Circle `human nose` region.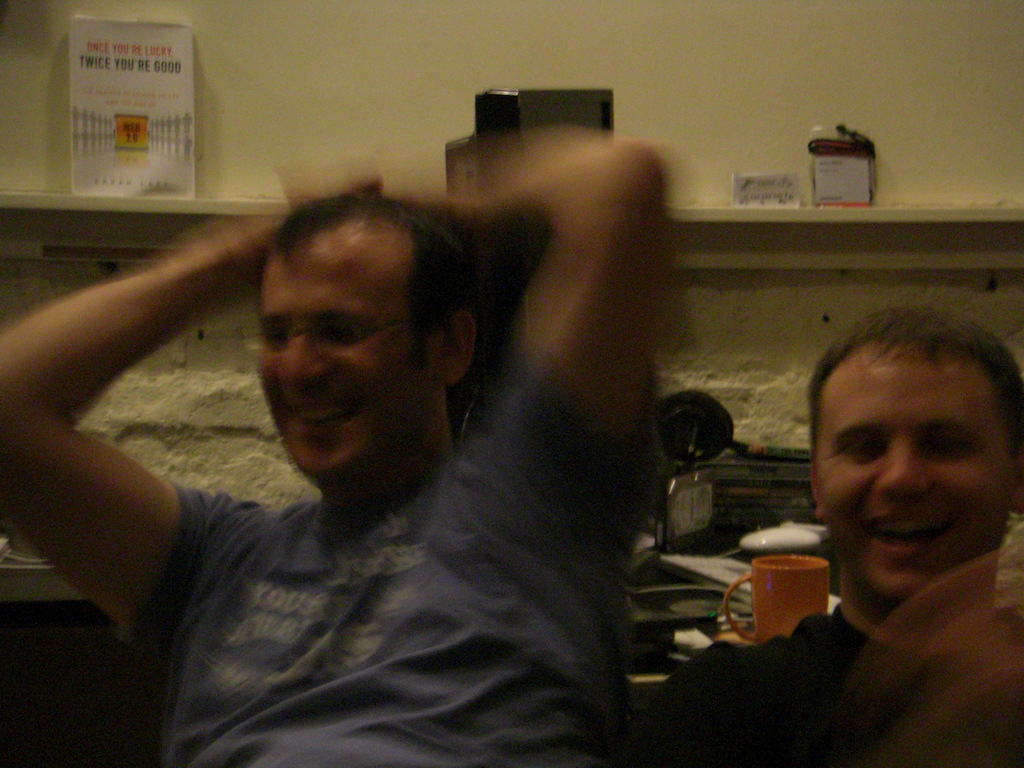
Region: x1=276 y1=323 x2=328 y2=383.
